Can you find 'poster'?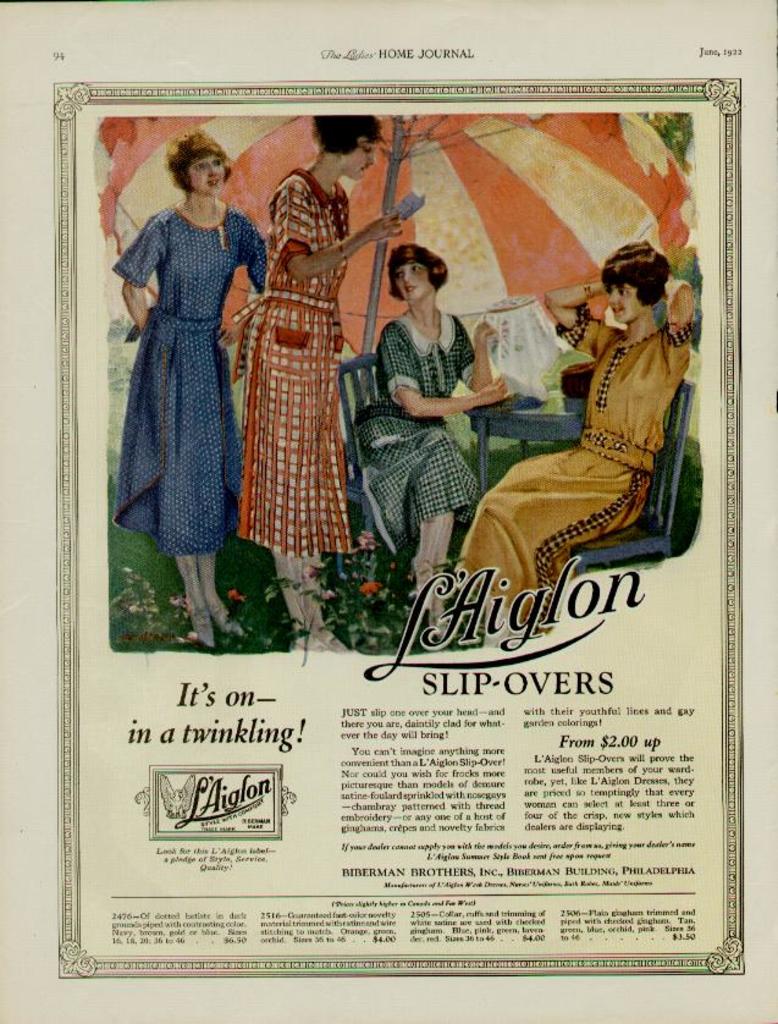
Yes, bounding box: [left=0, top=0, right=777, bottom=1023].
